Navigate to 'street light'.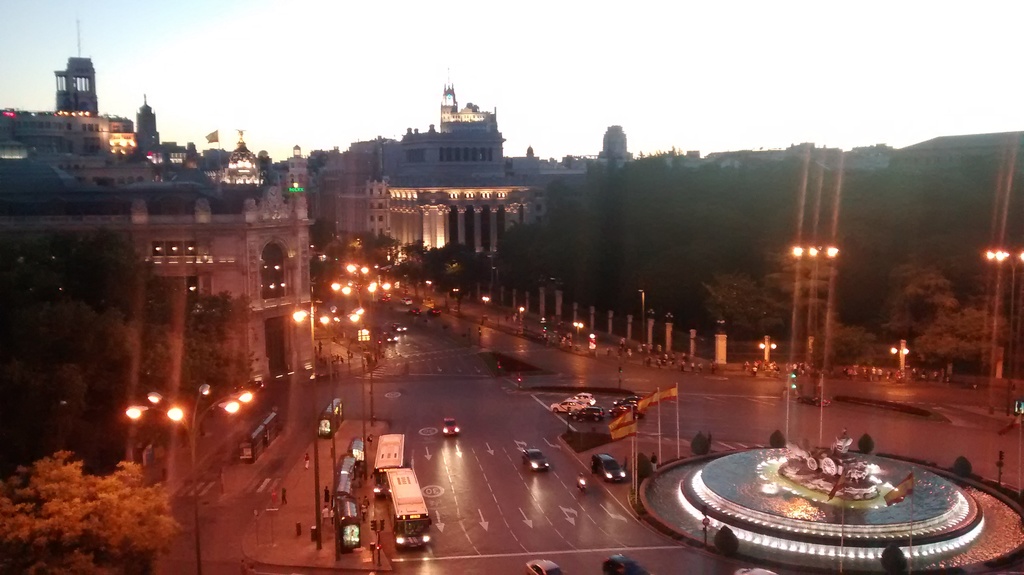
Navigation target: select_region(124, 385, 257, 574).
